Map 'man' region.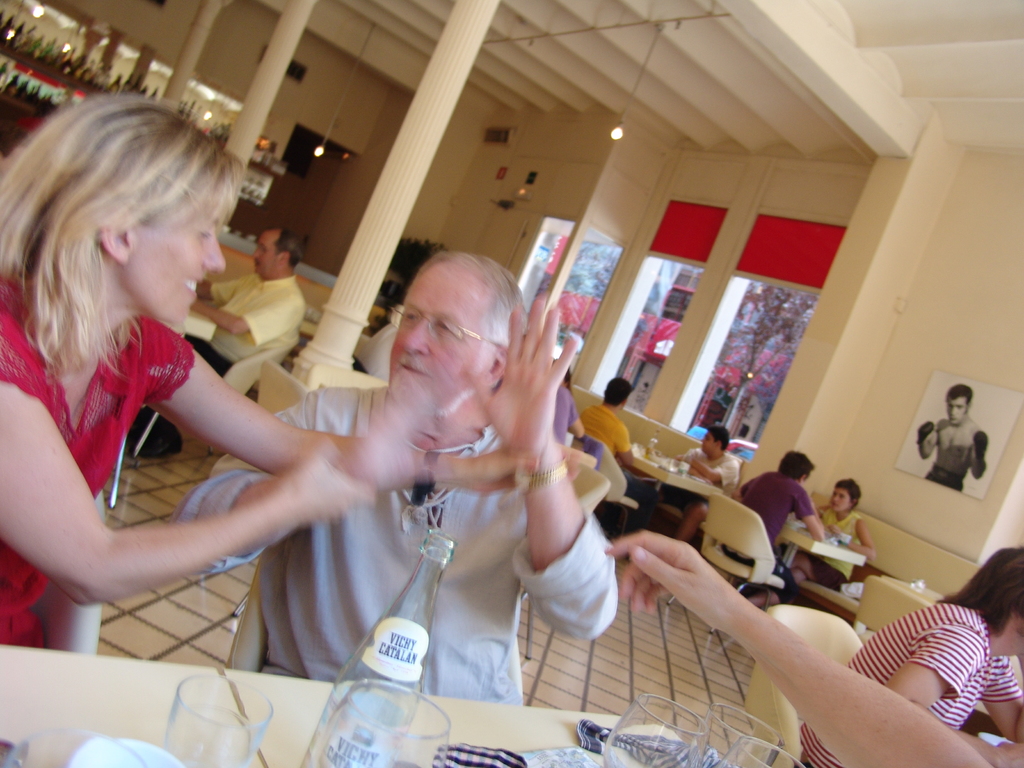
Mapped to x1=552 y1=363 x2=586 y2=447.
